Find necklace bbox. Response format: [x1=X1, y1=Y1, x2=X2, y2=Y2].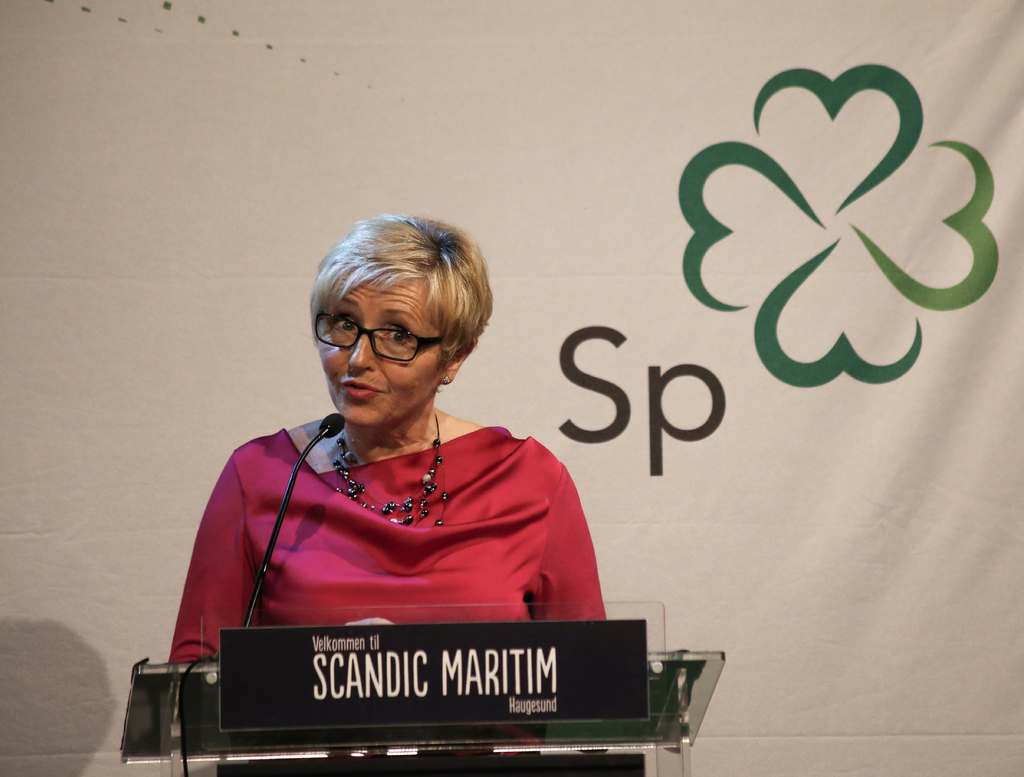
[x1=326, y1=407, x2=452, y2=534].
